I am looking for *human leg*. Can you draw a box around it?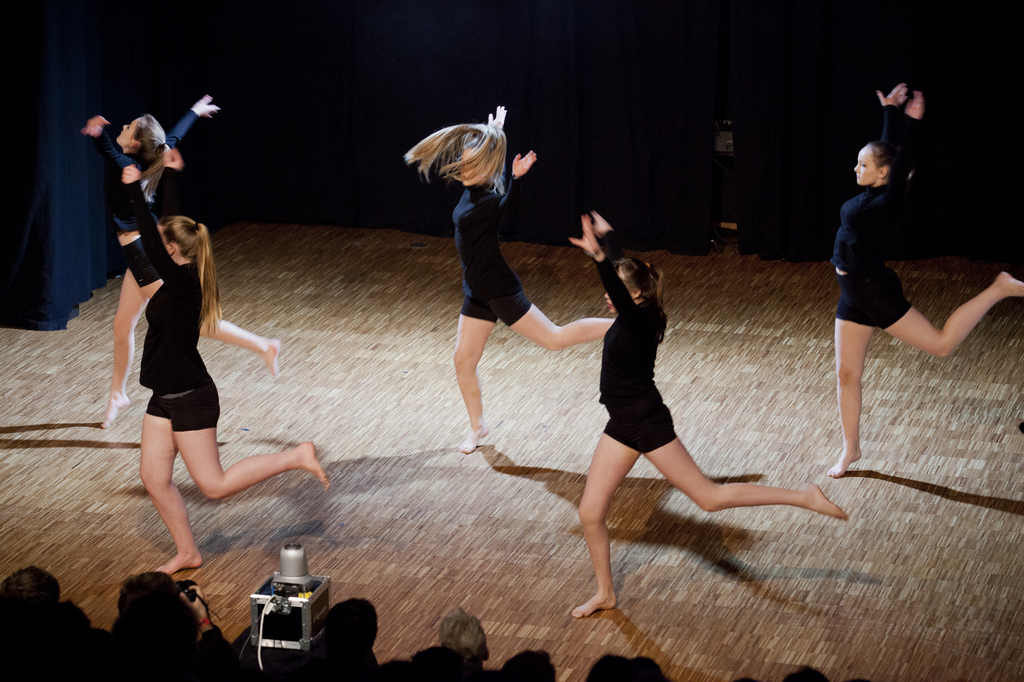
Sure, the bounding box is pyautogui.locateOnScreen(451, 299, 493, 464).
